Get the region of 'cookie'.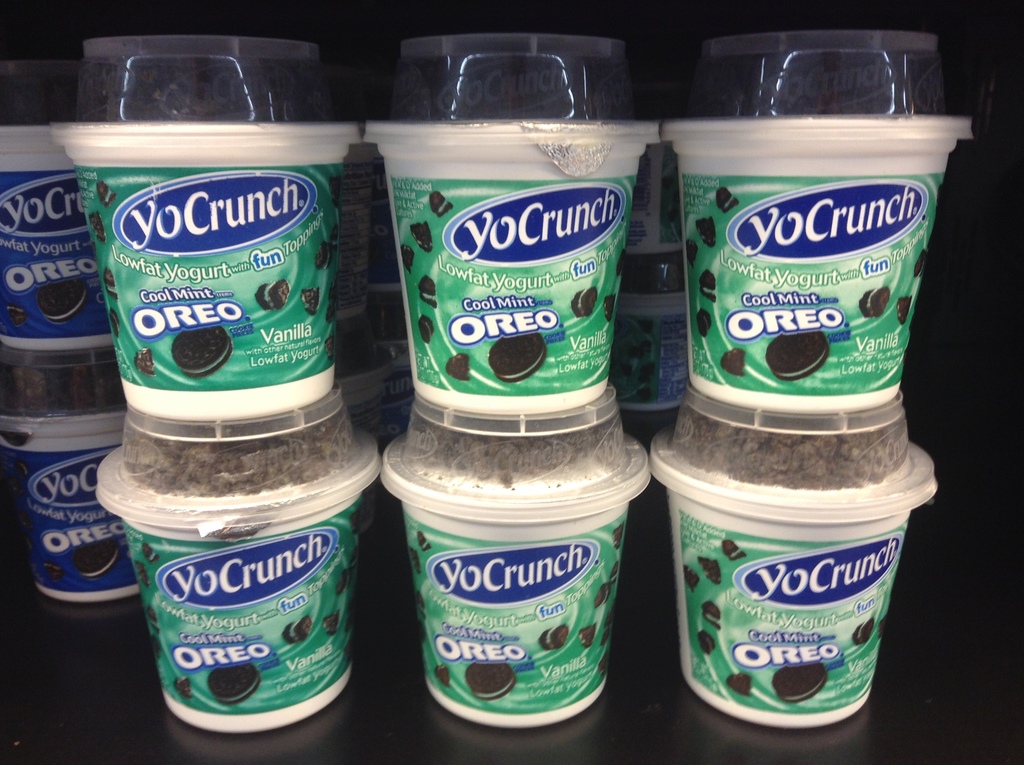
(left=857, top=282, right=895, bottom=320).
